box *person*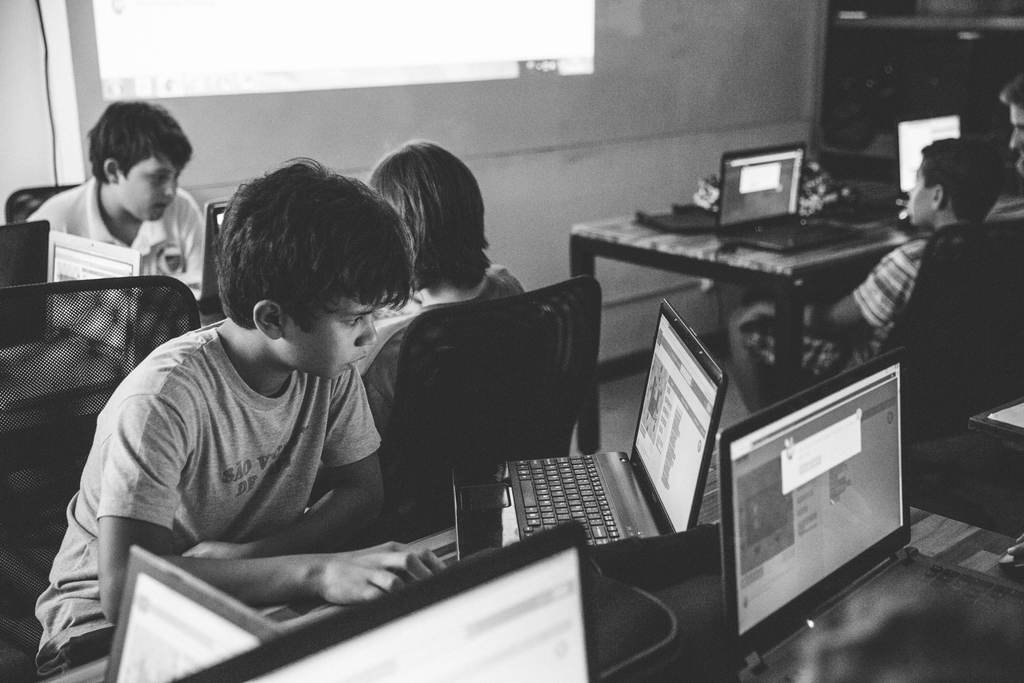
BBox(35, 143, 453, 682)
